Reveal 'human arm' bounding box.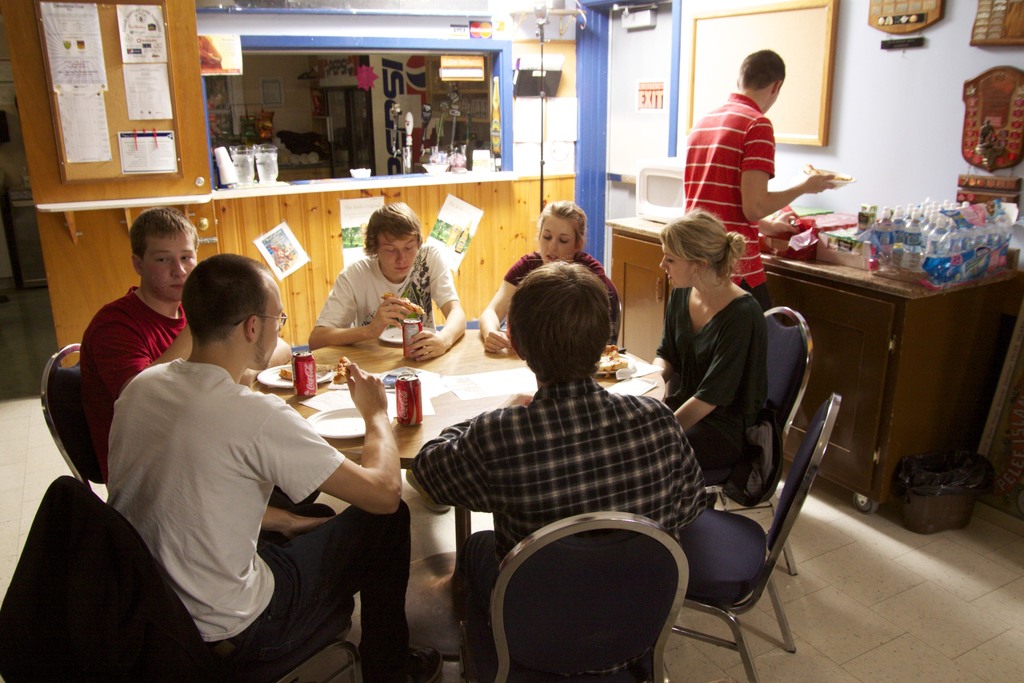
Revealed: [475, 255, 538, 358].
